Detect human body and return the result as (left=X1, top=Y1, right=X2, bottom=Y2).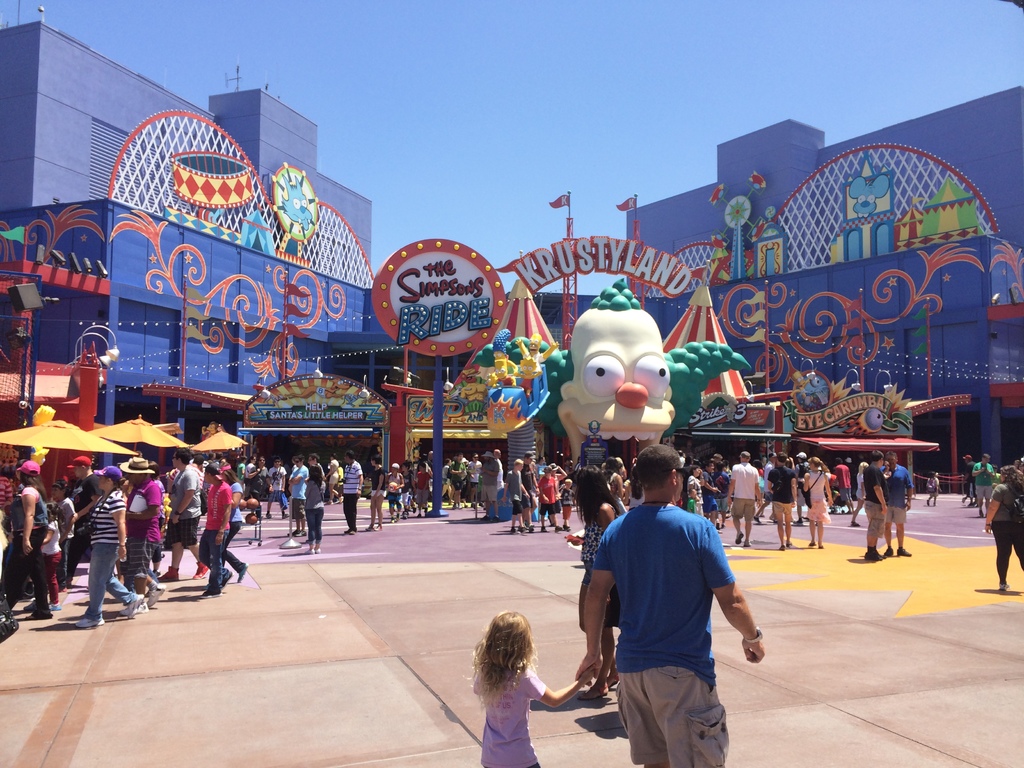
(left=344, top=451, right=369, bottom=535).
